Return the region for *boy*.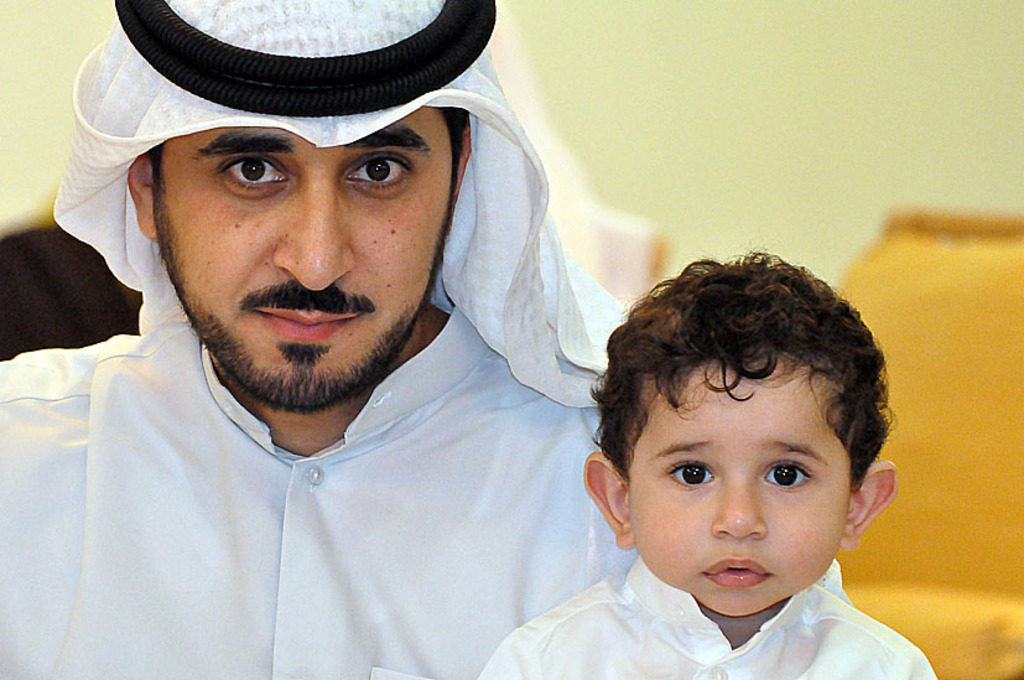
{"x1": 475, "y1": 255, "x2": 942, "y2": 679}.
